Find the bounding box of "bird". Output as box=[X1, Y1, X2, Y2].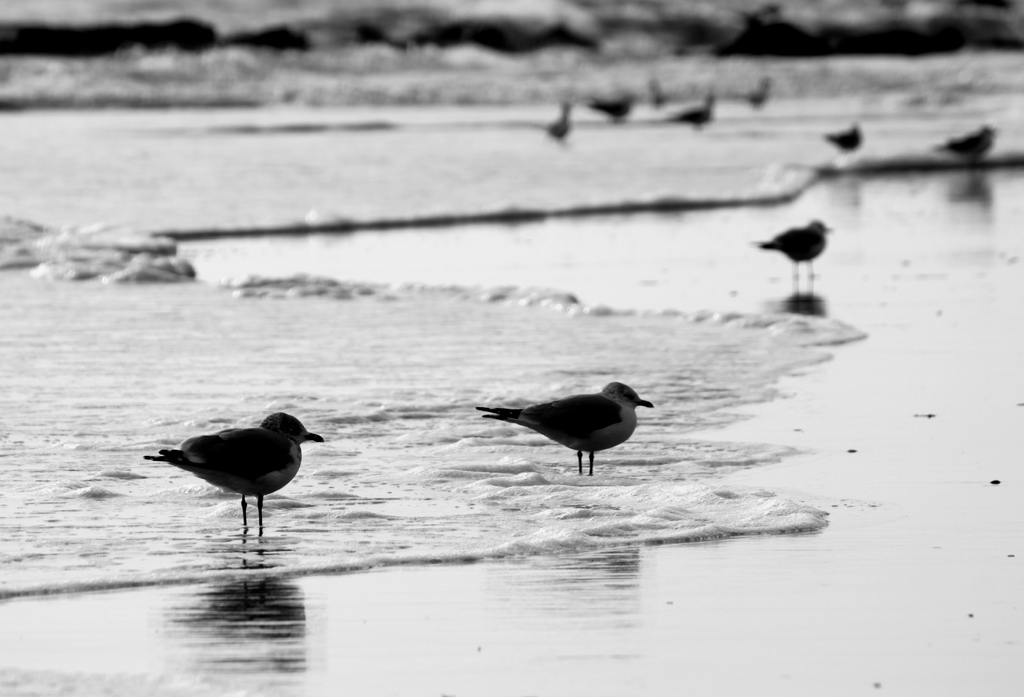
box=[463, 381, 669, 477].
